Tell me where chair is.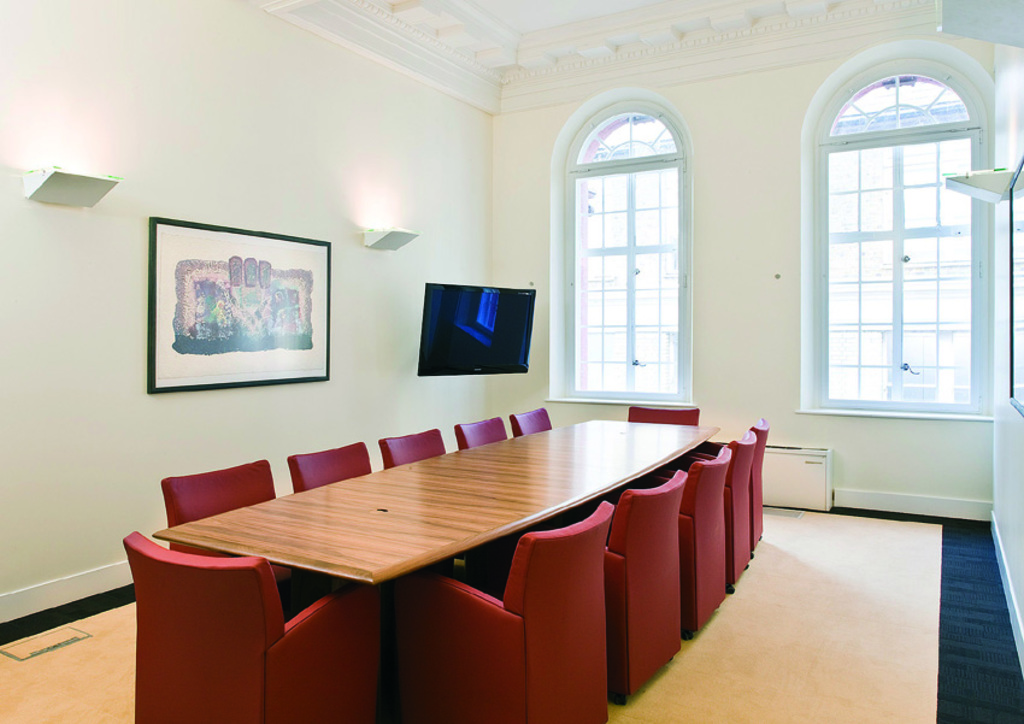
chair is at region(740, 419, 783, 559).
